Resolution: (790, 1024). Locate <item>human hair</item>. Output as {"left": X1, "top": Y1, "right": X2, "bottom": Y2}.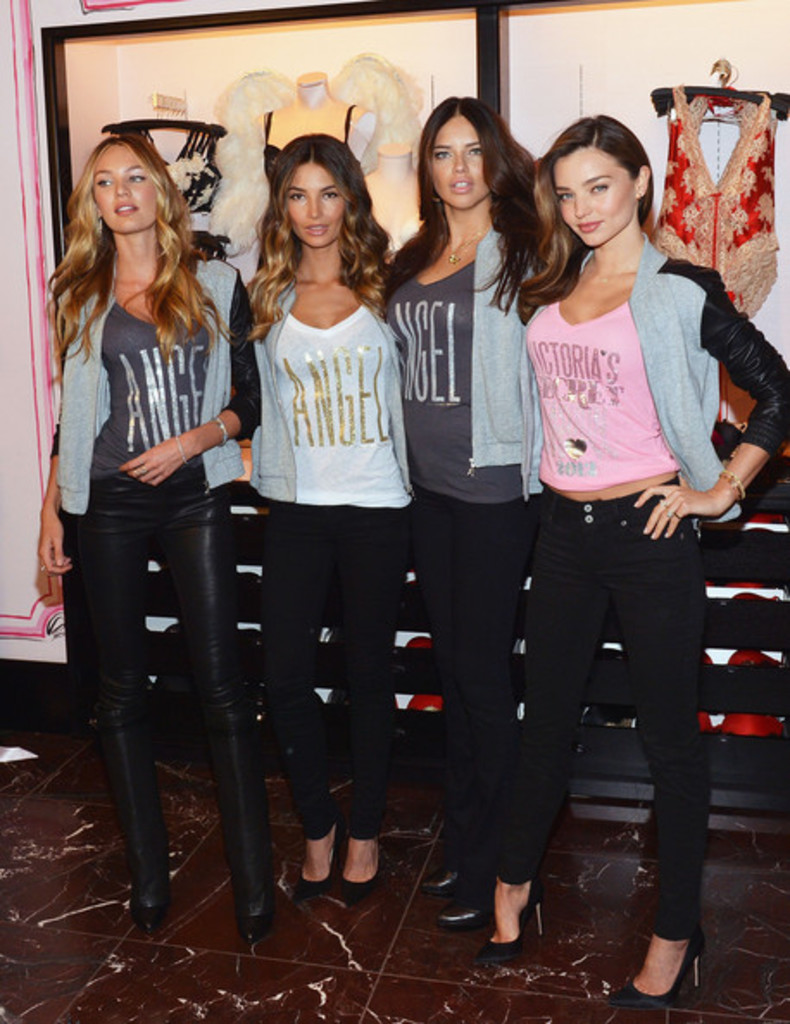
{"left": 390, "top": 100, "right": 543, "bottom": 290}.
